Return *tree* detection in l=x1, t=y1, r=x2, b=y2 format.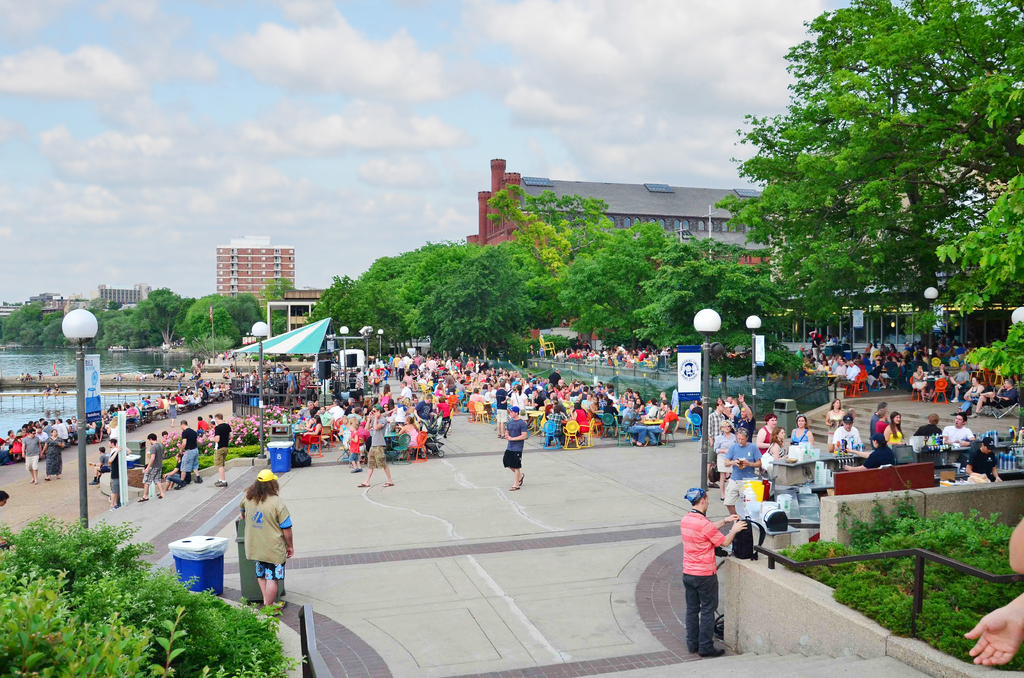
l=726, t=12, r=1010, b=373.
